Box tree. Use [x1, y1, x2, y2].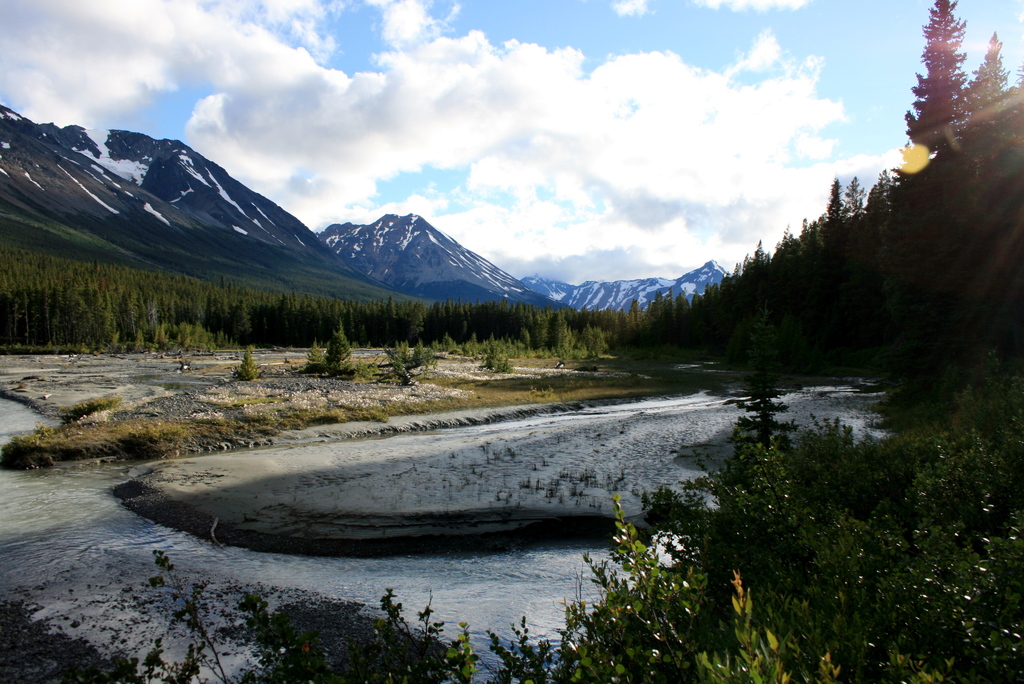
[307, 334, 330, 366].
